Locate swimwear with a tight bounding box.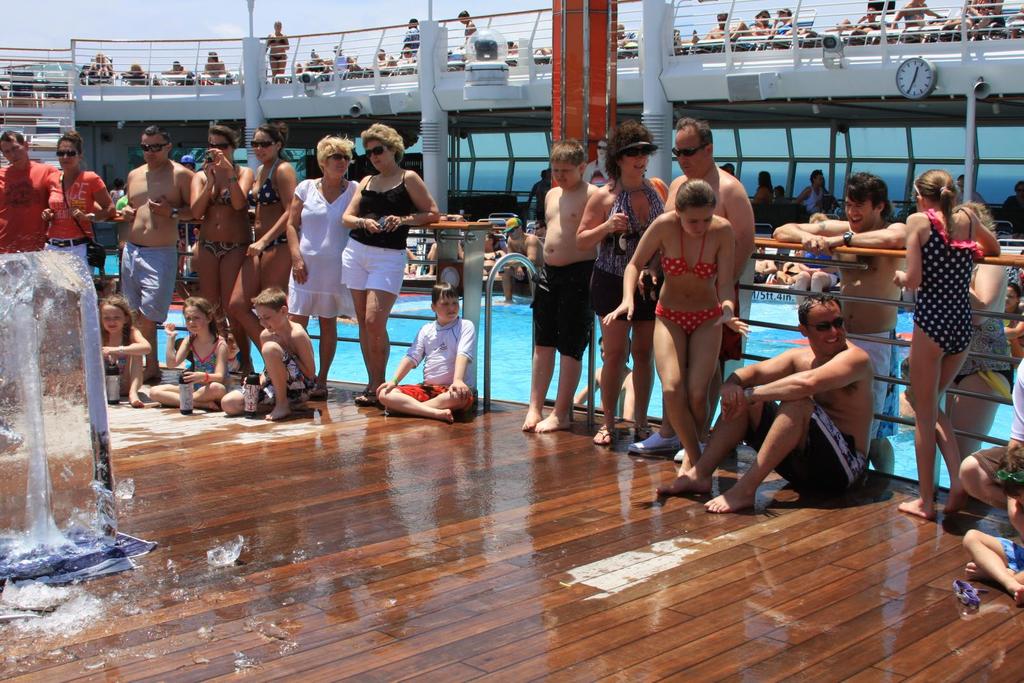
[346, 172, 410, 243].
